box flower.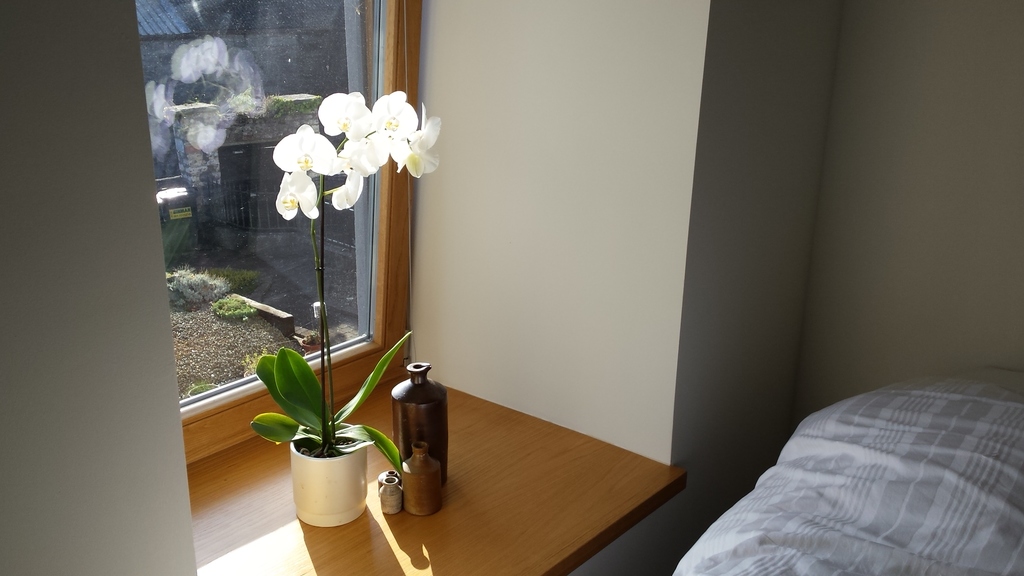
(277, 174, 318, 223).
